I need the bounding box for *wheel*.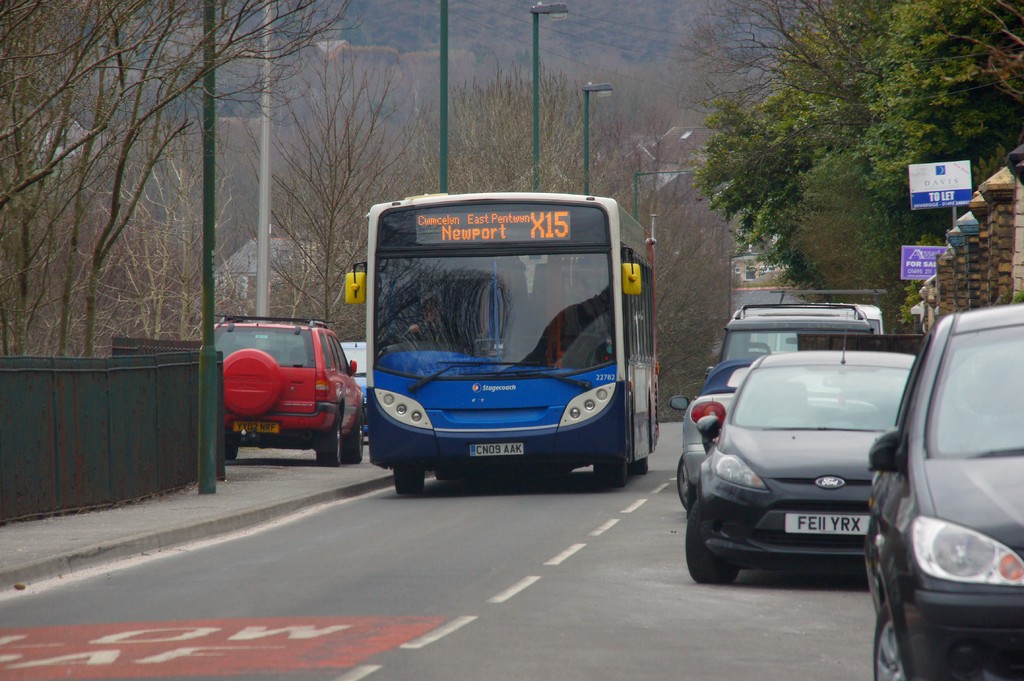
Here it is: locate(602, 455, 620, 486).
